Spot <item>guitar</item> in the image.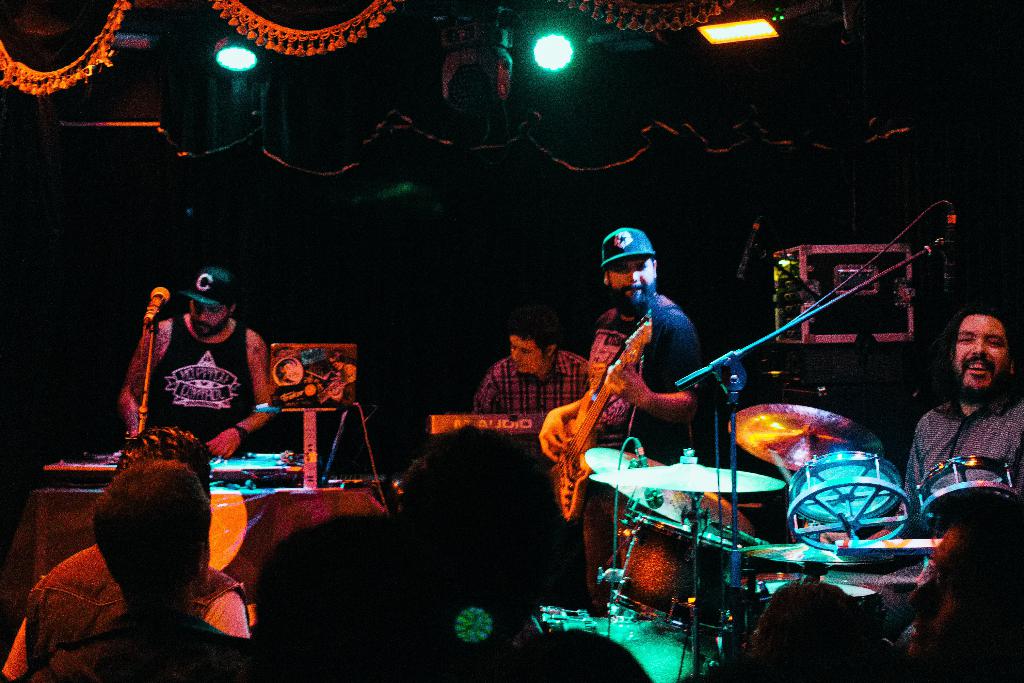
<item>guitar</item> found at box=[548, 311, 669, 519].
